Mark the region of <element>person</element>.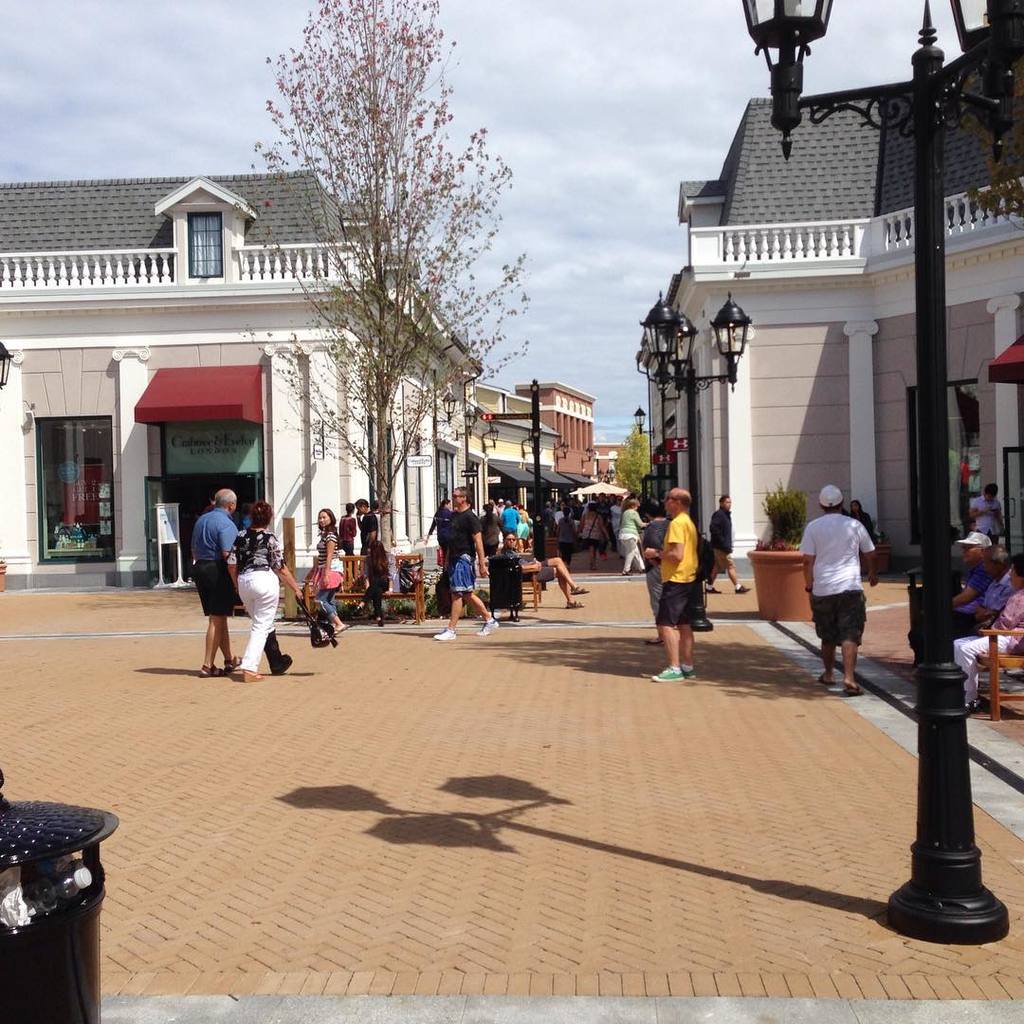
Region: Rect(499, 530, 589, 610).
